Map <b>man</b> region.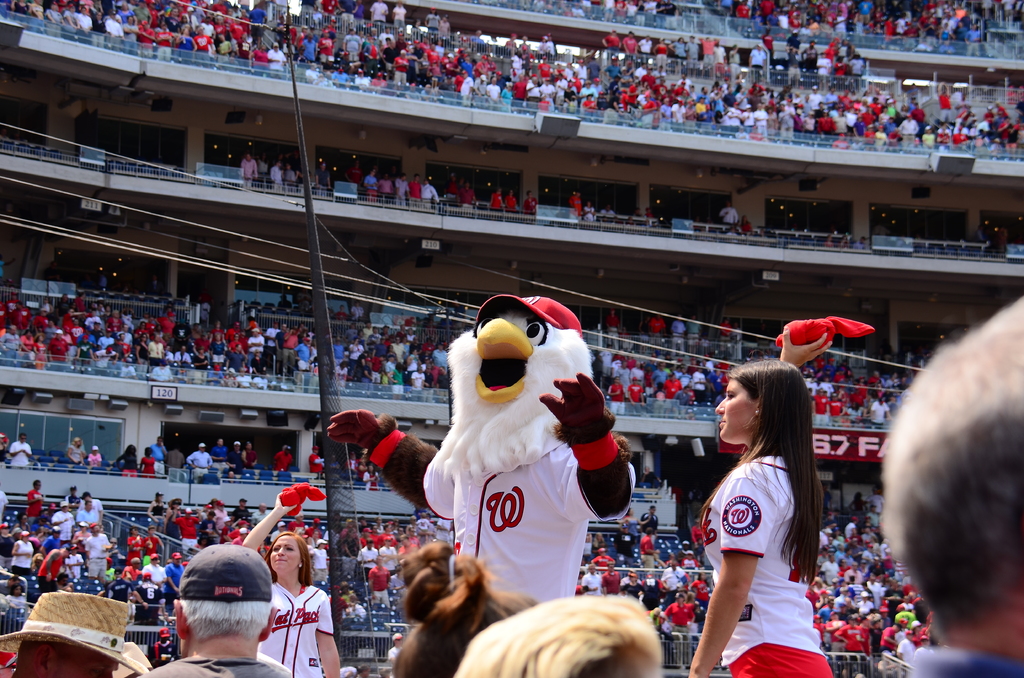
Mapped to pyautogui.locateOnScreen(99, 330, 110, 346).
